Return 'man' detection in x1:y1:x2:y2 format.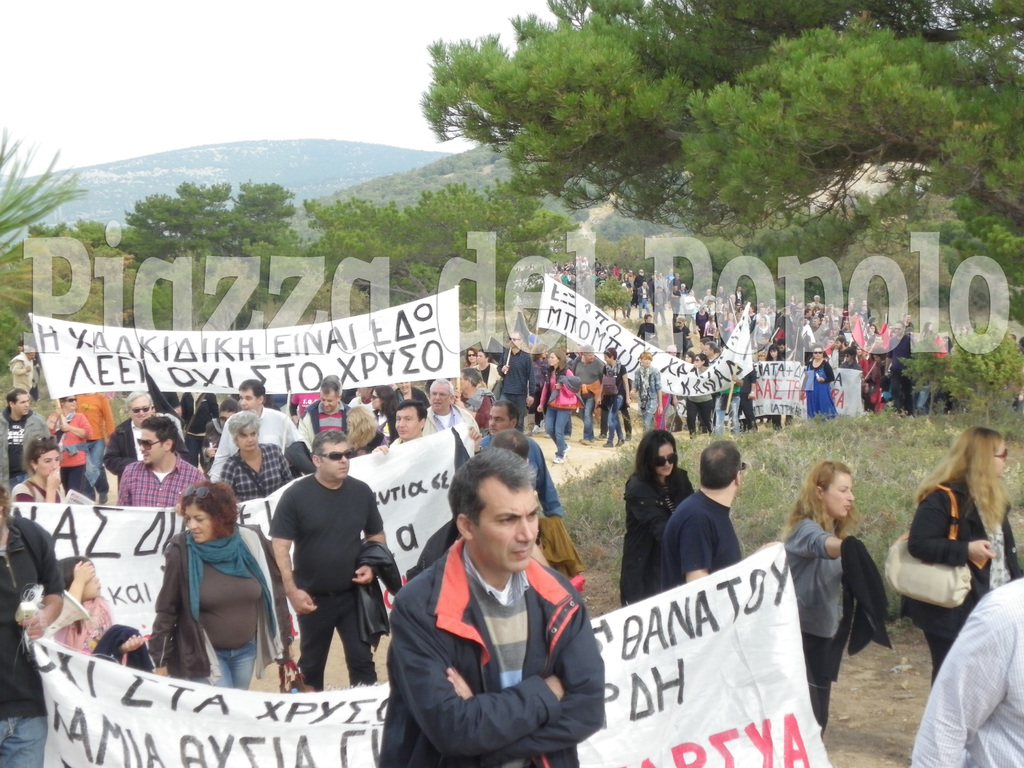
832:339:847:351.
